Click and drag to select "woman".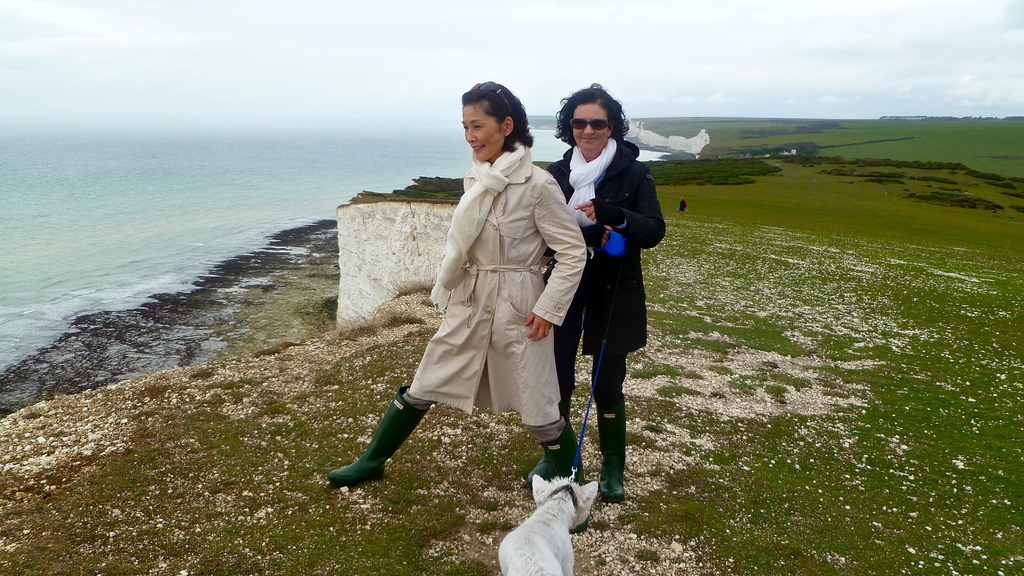
Selection: 334/102/577/493.
